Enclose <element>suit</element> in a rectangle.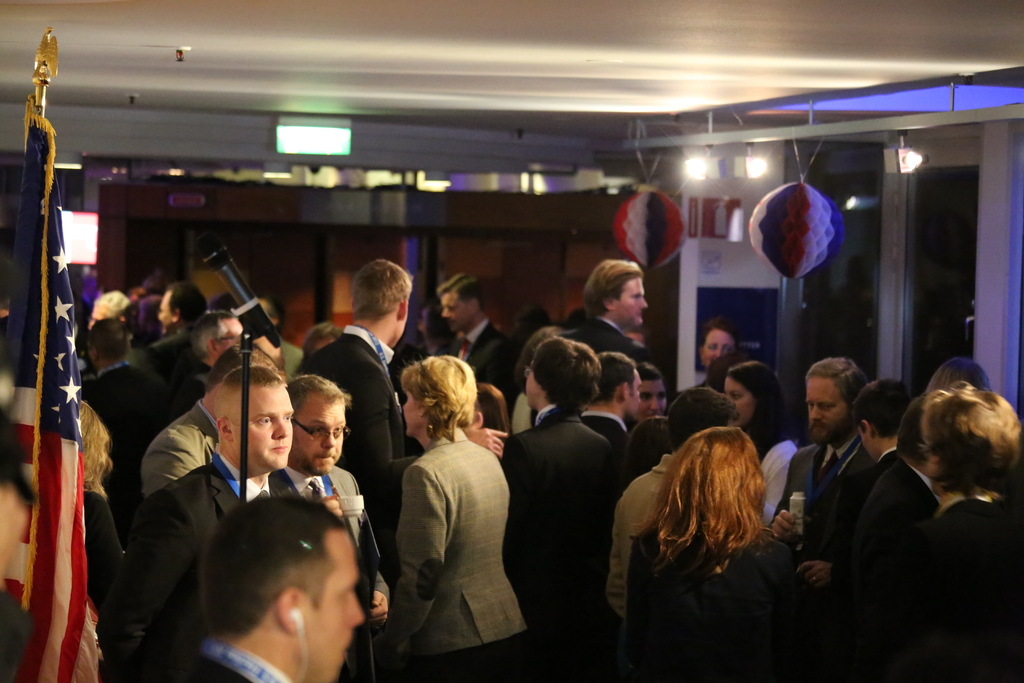
436,315,522,406.
